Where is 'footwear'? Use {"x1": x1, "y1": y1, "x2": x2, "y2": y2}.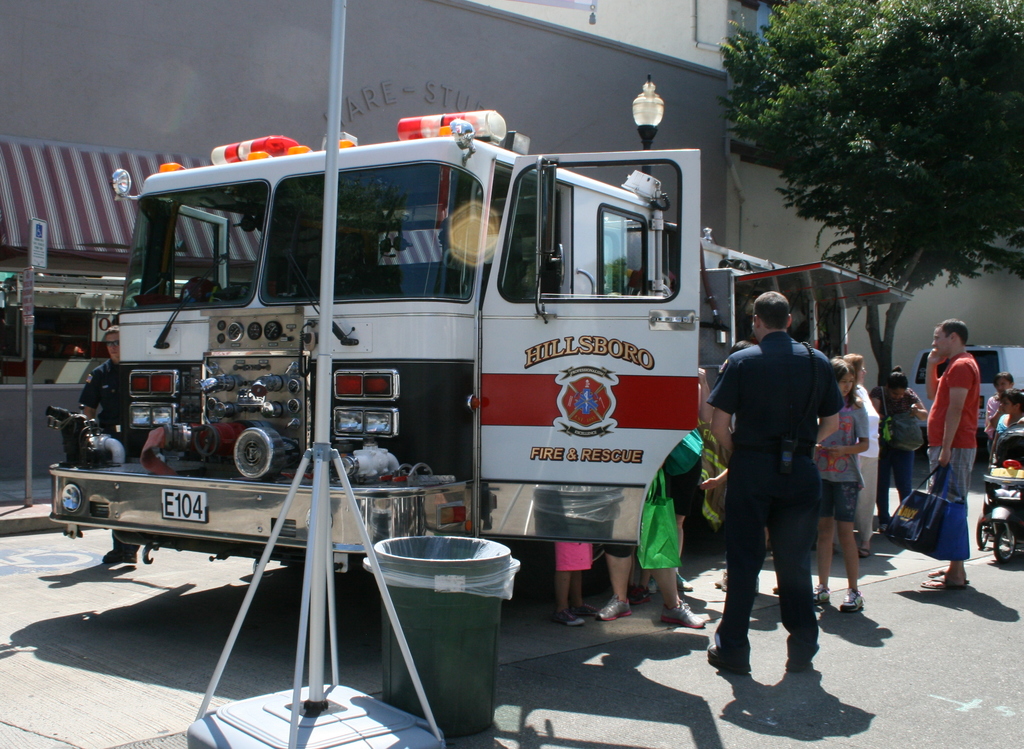
{"x1": 812, "y1": 583, "x2": 828, "y2": 604}.
